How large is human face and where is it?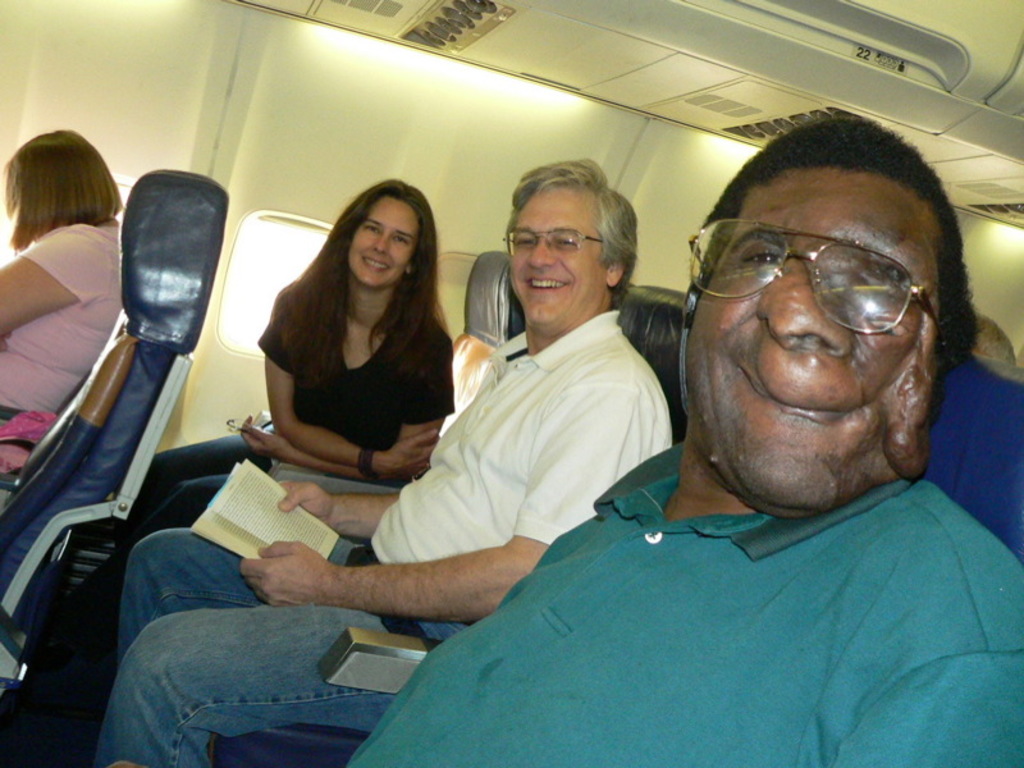
Bounding box: {"x1": 508, "y1": 197, "x2": 608, "y2": 325}.
